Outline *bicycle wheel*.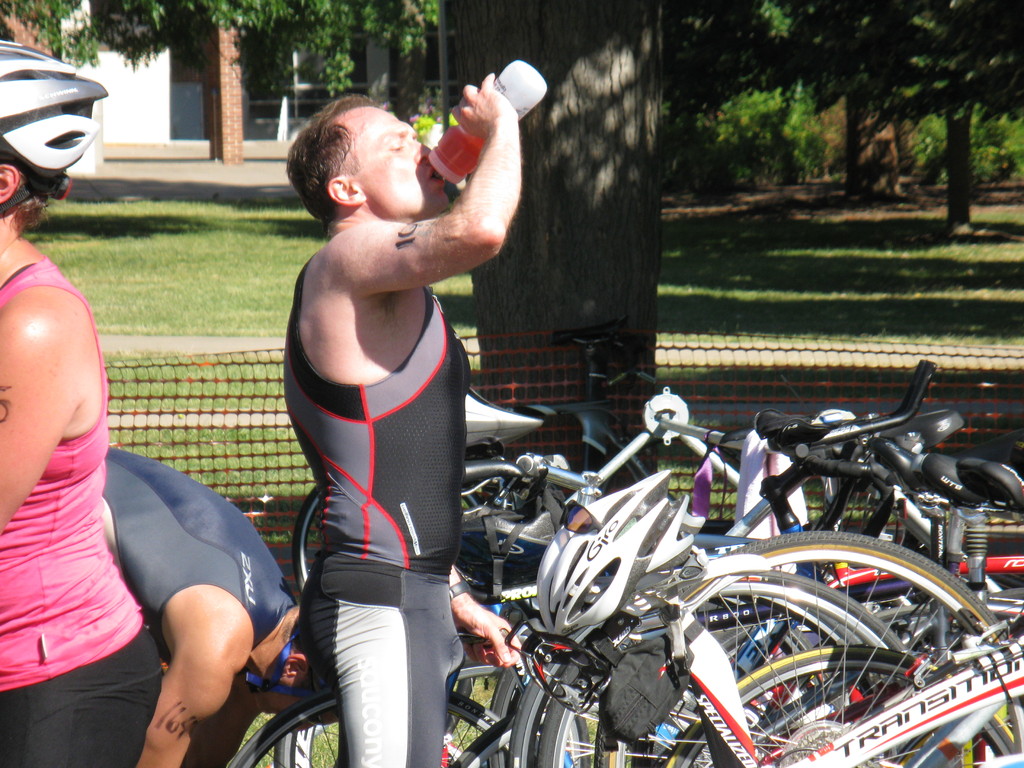
Outline: select_region(664, 643, 1023, 767).
